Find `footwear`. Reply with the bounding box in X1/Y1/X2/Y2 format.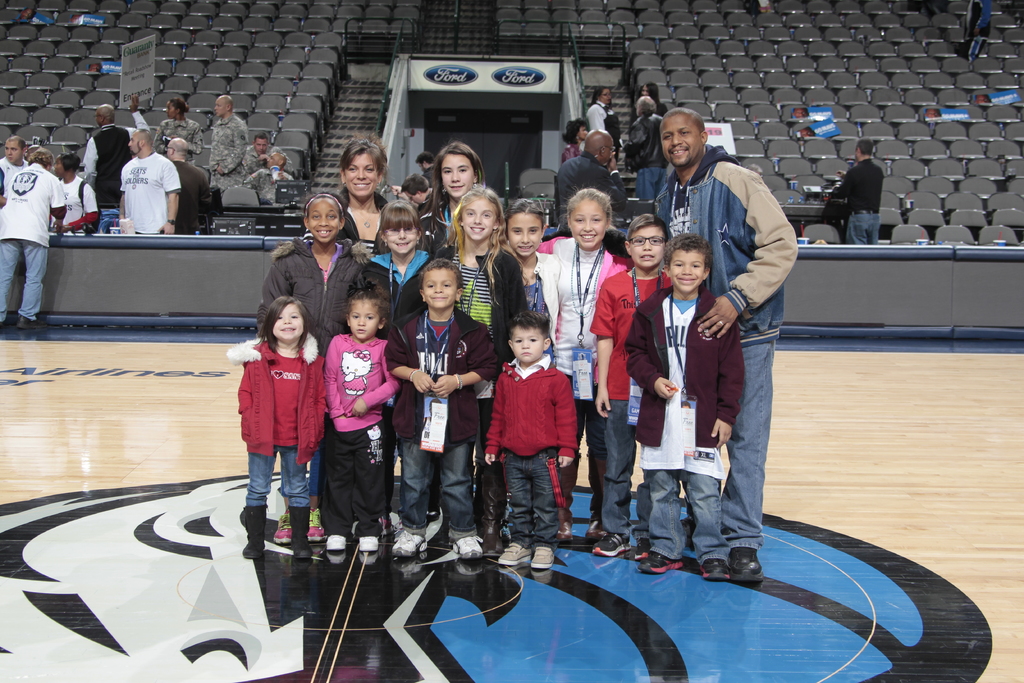
390/527/424/557.
